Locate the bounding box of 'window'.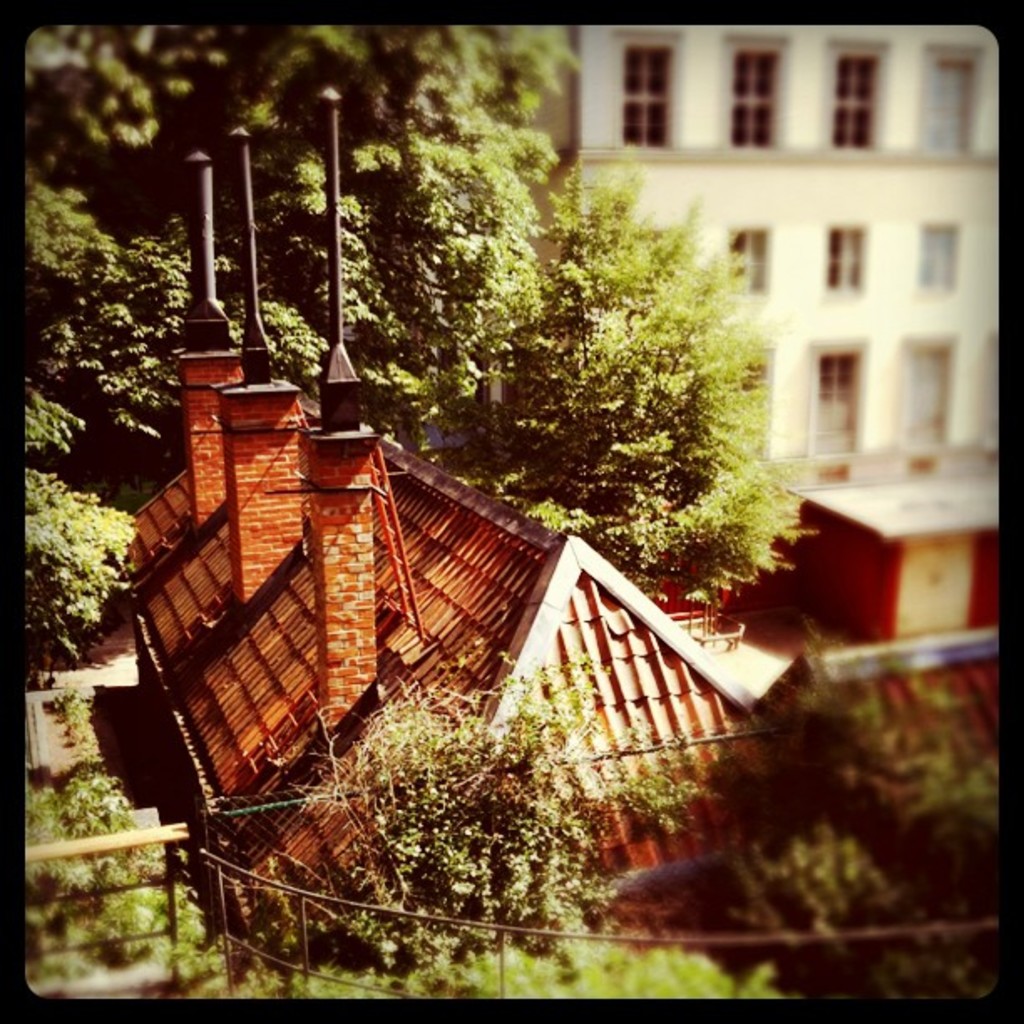
Bounding box: BBox(919, 38, 967, 157).
